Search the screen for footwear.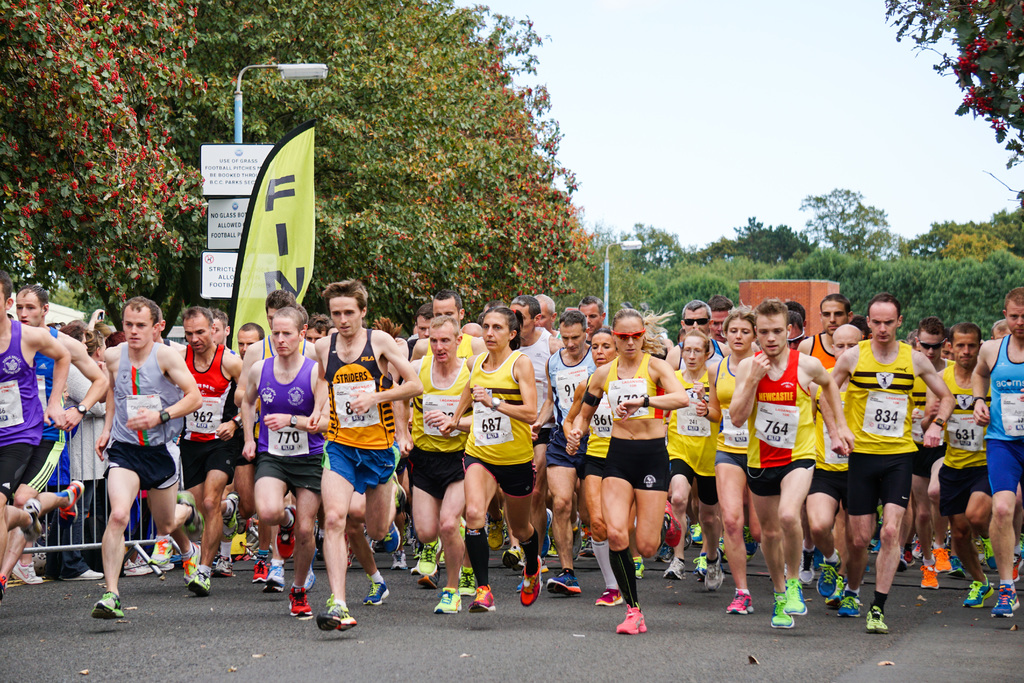
Found at [631,555,643,579].
